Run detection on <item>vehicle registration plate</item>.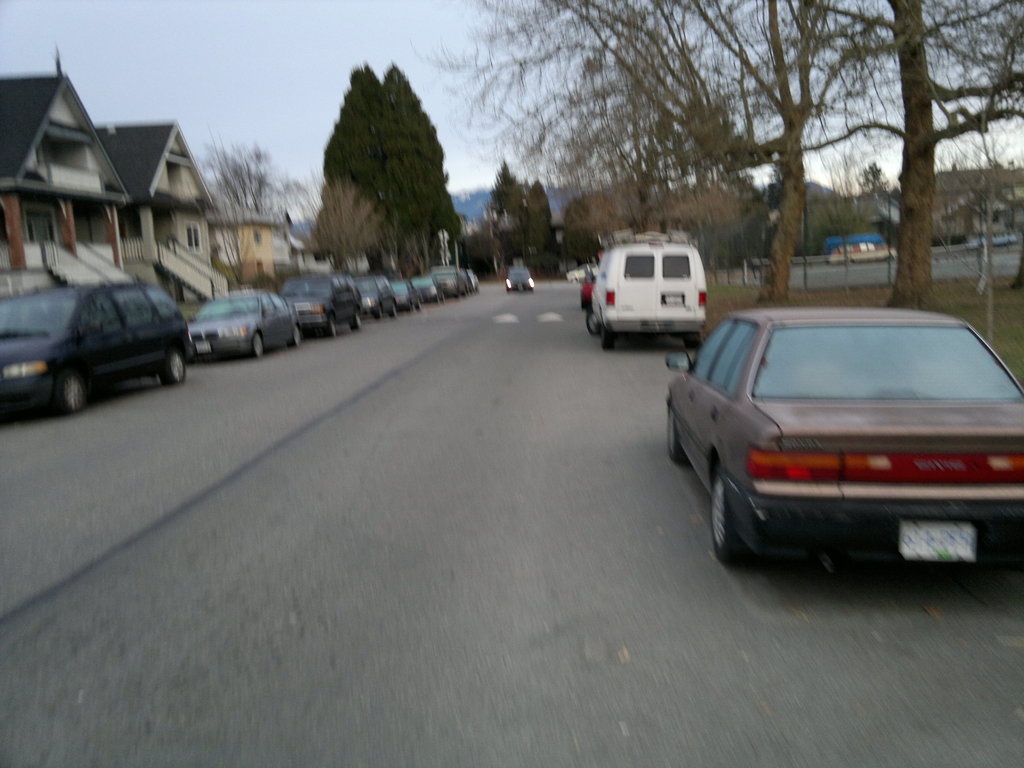
Result: bbox=(191, 335, 207, 355).
